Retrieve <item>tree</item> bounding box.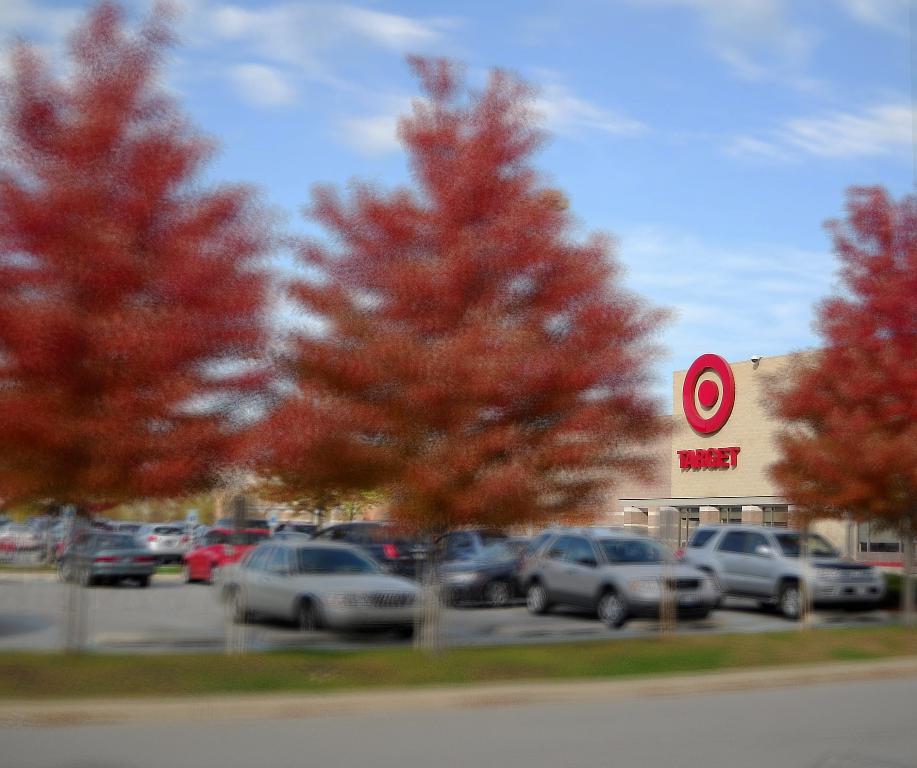
Bounding box: [754, 185, 916, 624].
